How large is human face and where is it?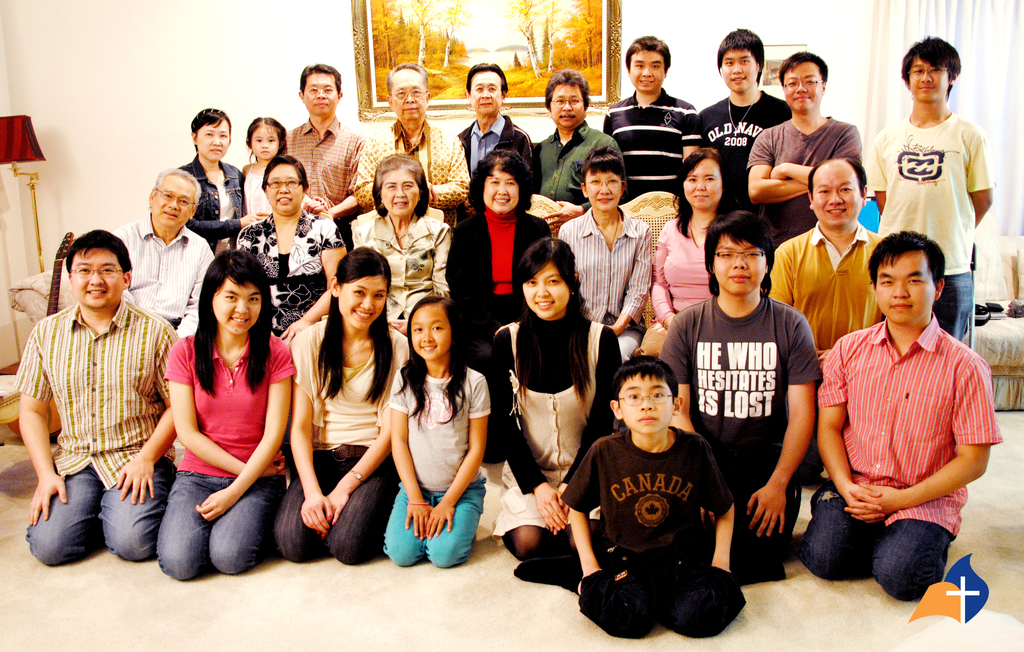
Bounding box: bbox=[545, 80, 589, 129].
